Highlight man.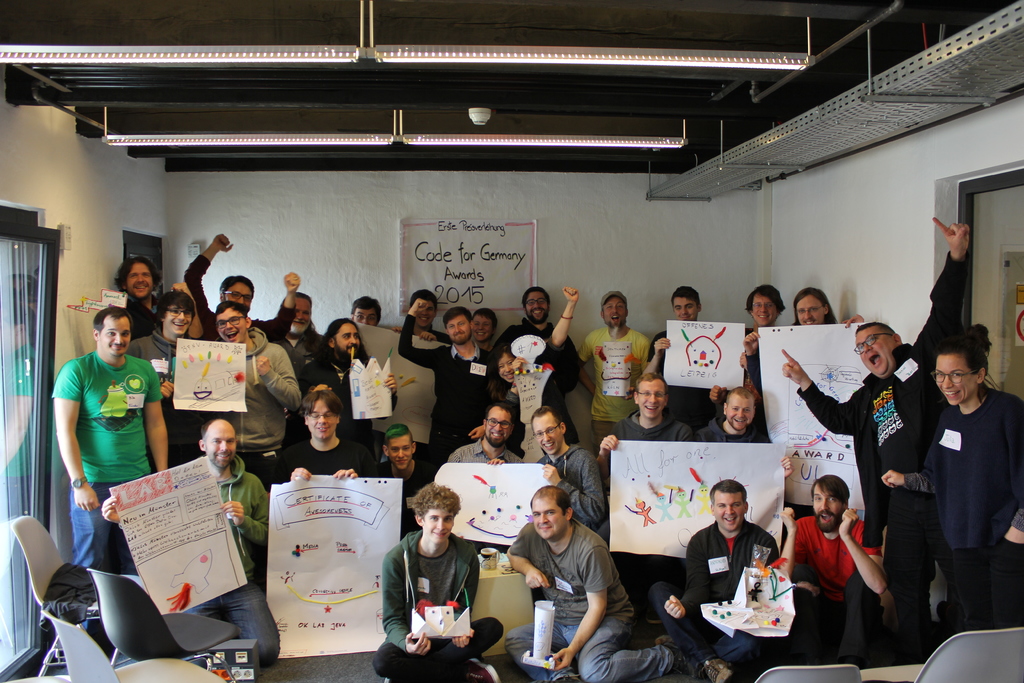
Highlighted region: box(797, 475, 899, 654).
